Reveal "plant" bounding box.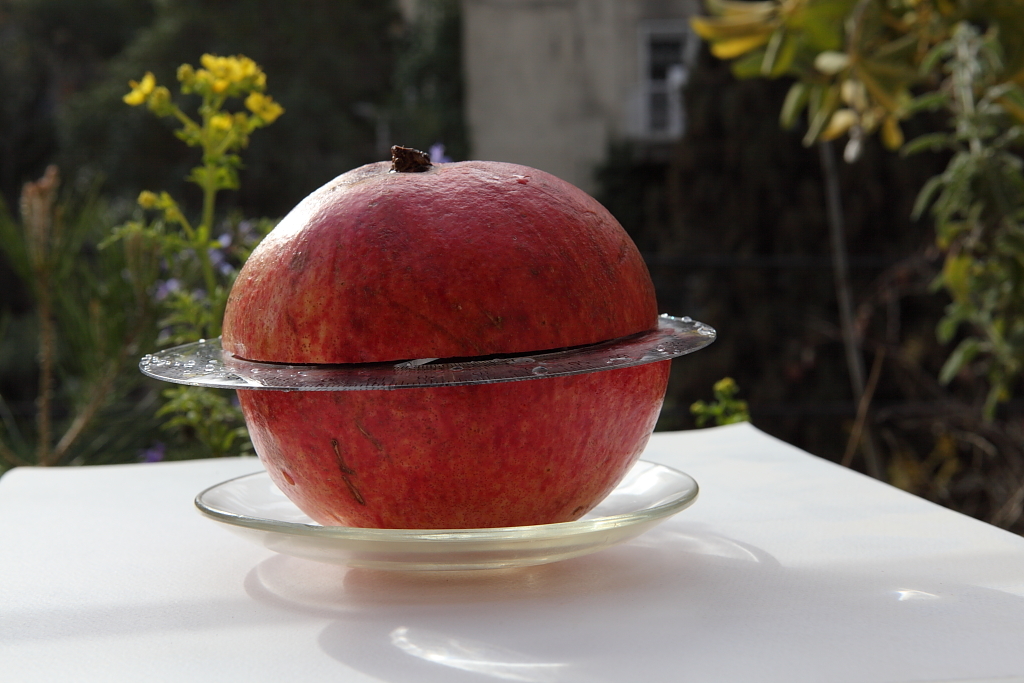
Revealed: box=[688, 0, 1023, 529].
